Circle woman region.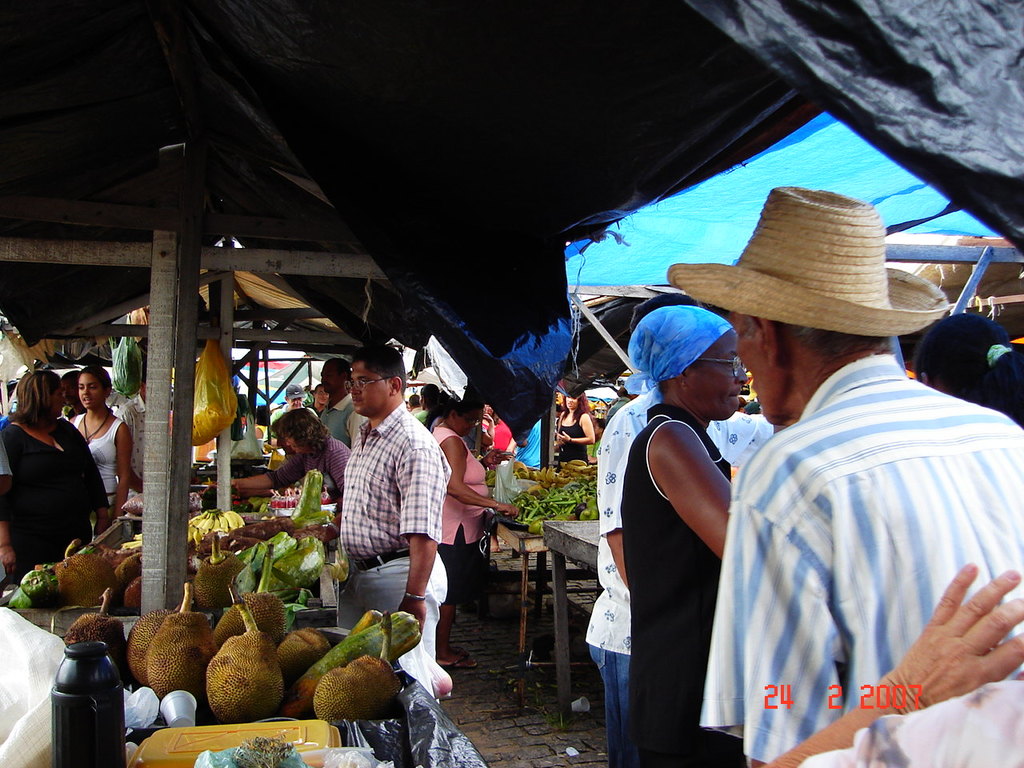
Region: bbox=[207, 408, 349, 502].
